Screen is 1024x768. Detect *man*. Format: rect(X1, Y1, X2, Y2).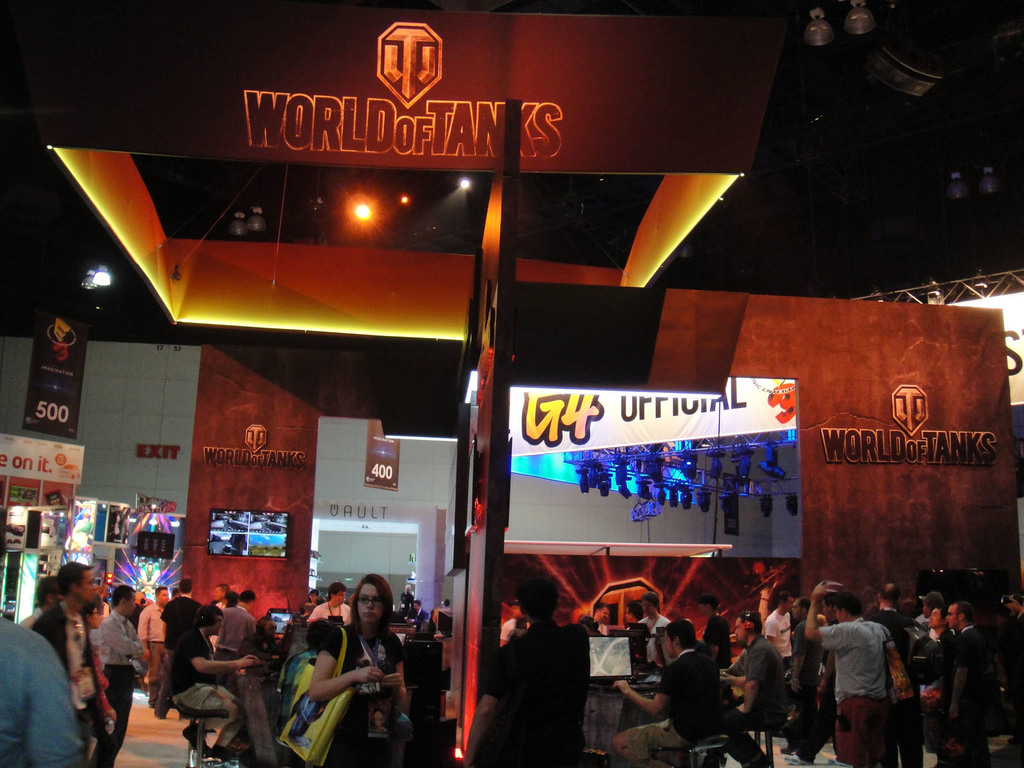
rect(714, 612, 787, 767).
